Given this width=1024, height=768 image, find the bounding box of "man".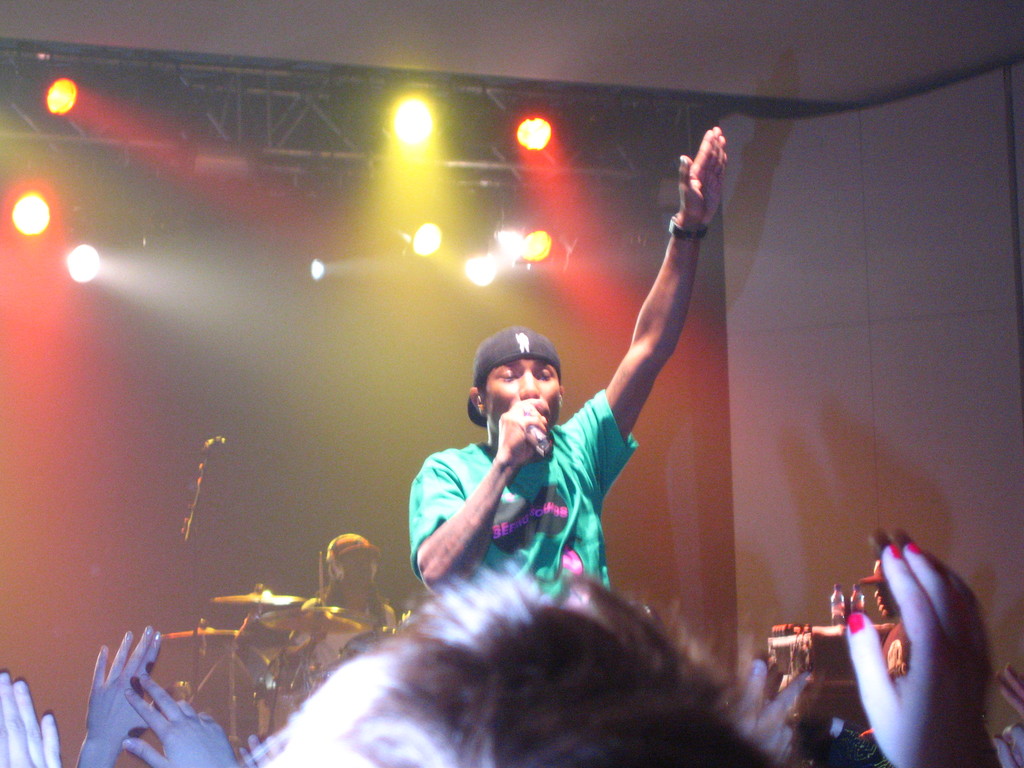
[287,531,392,691].
